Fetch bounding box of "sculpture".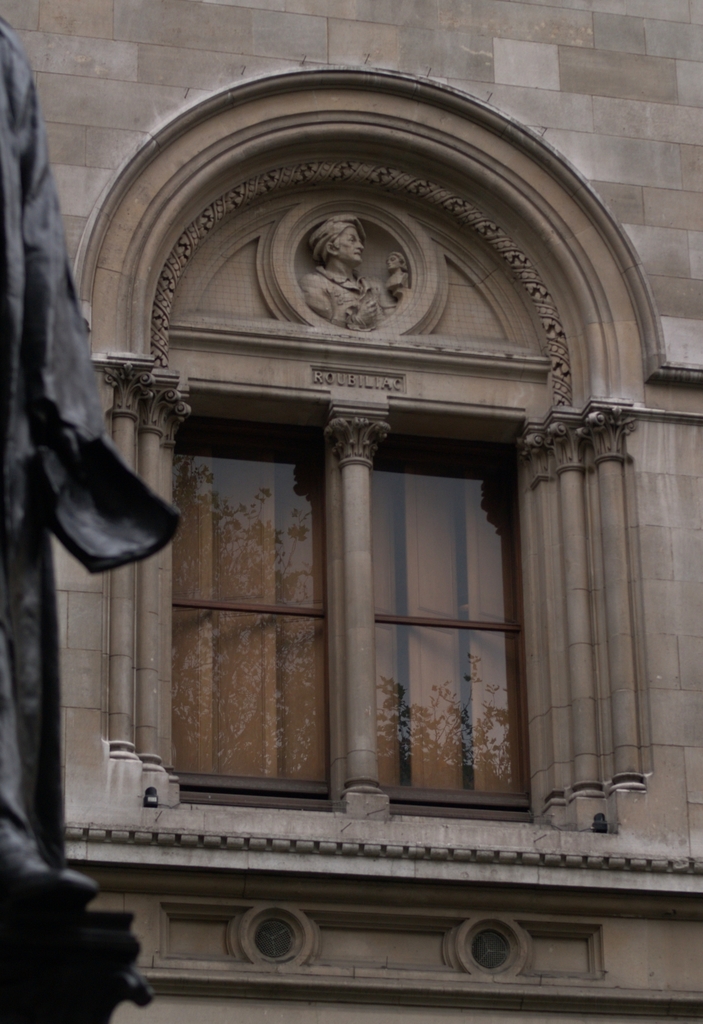
Bbox: x1=301 y1=220 x2=414 y2=330.
